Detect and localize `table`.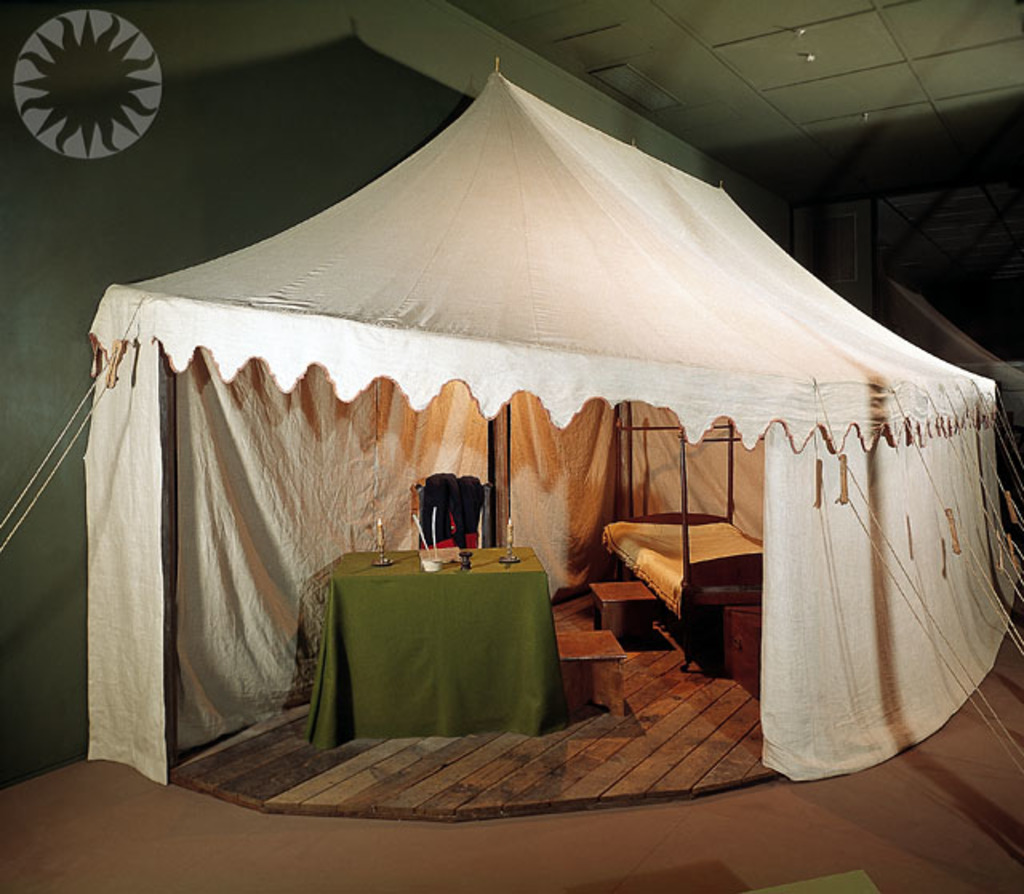
Localized at bbox(683, 553, 758, 694).
